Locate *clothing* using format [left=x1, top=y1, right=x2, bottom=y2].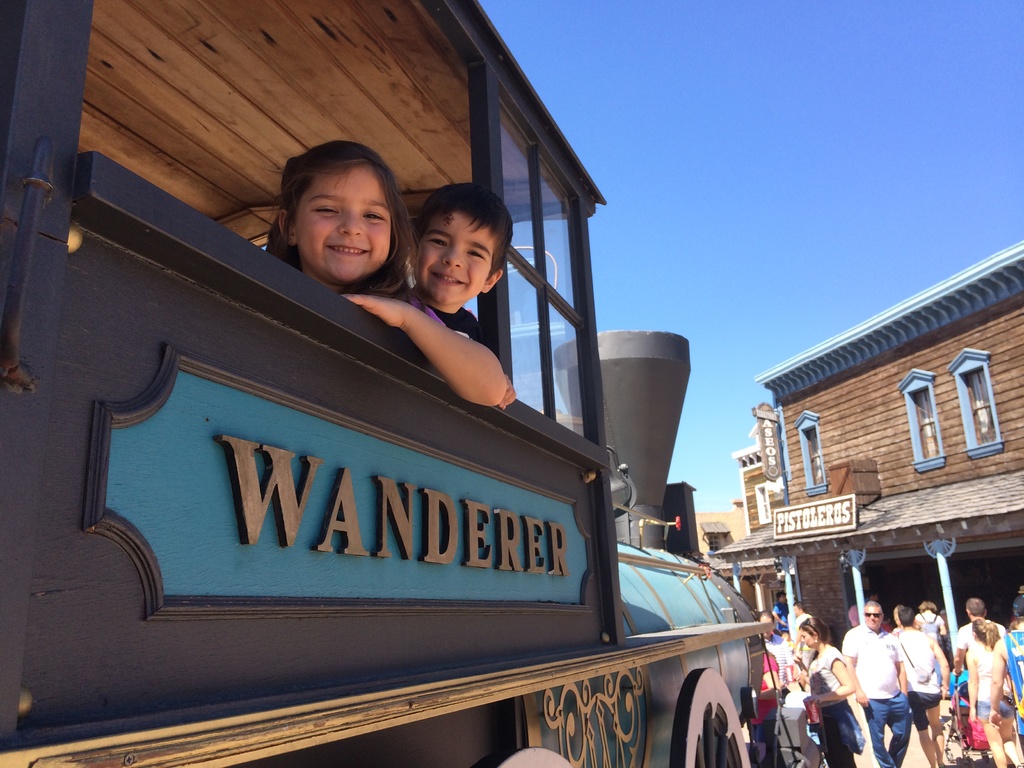
[left=764, top=637, right=791, bottom=691].
